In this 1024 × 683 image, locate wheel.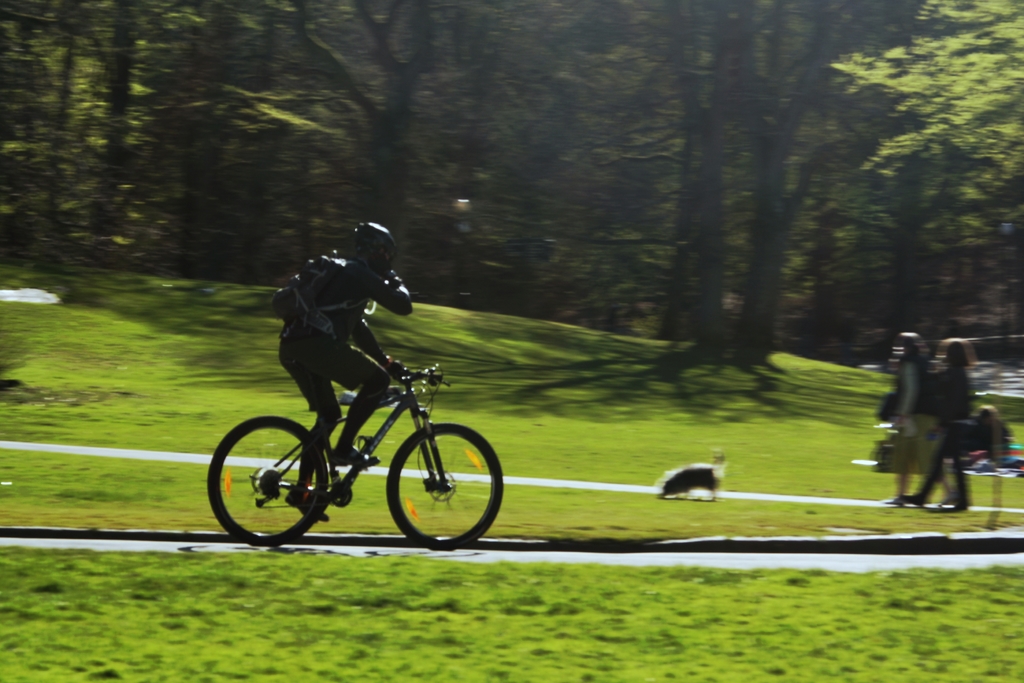
Bounding box: [381, 418, 489, 547].
